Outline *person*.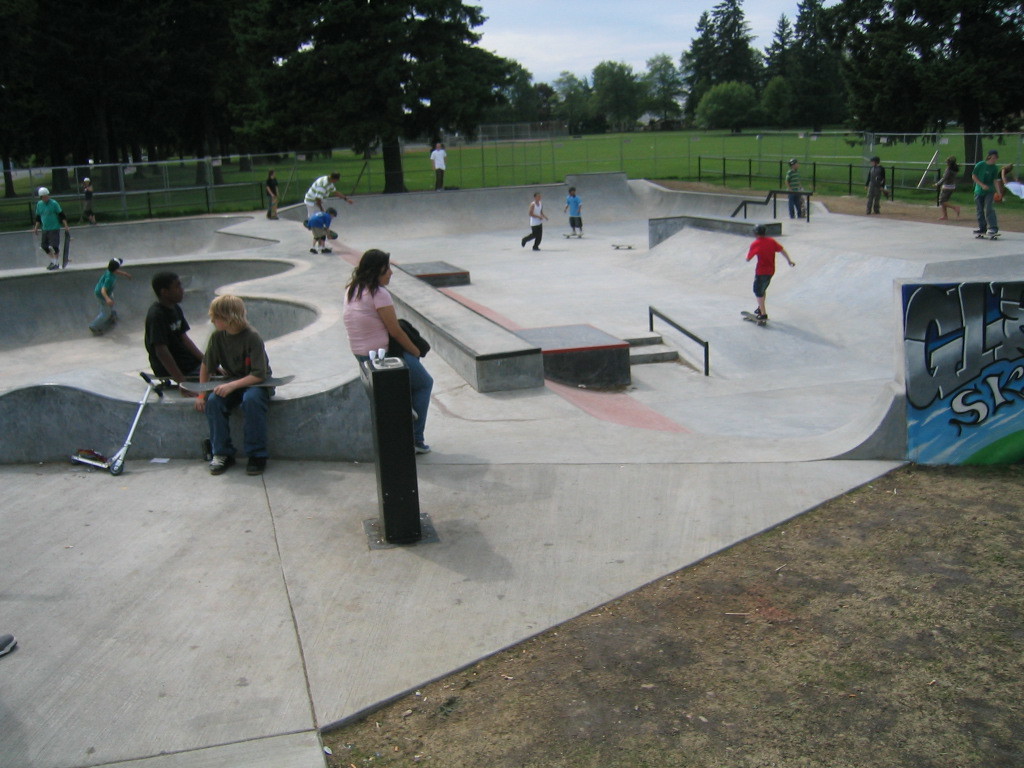
Outline: 429, 148, 445, 191.
